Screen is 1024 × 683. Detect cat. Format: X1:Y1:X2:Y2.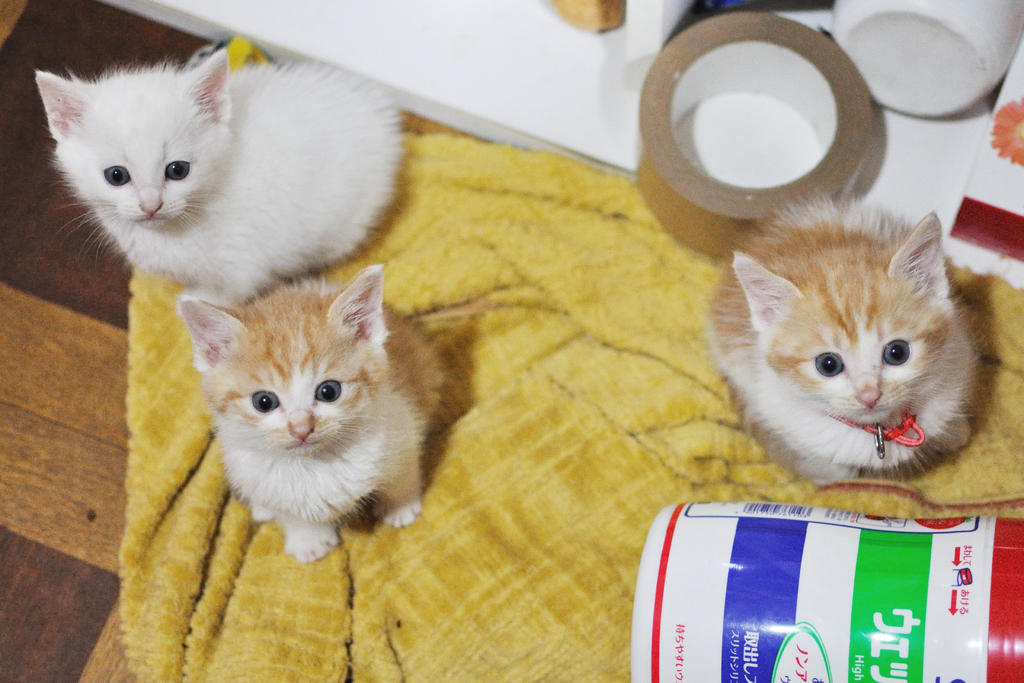
179:290:471:568.
